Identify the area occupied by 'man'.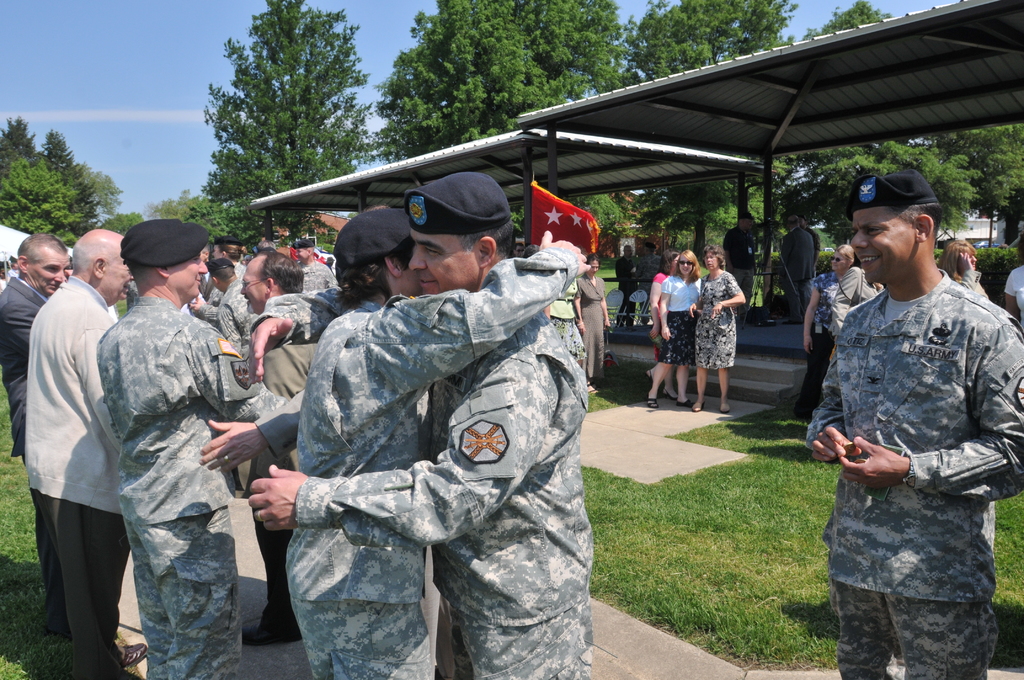
Area: 234, 245, 331, 651.
